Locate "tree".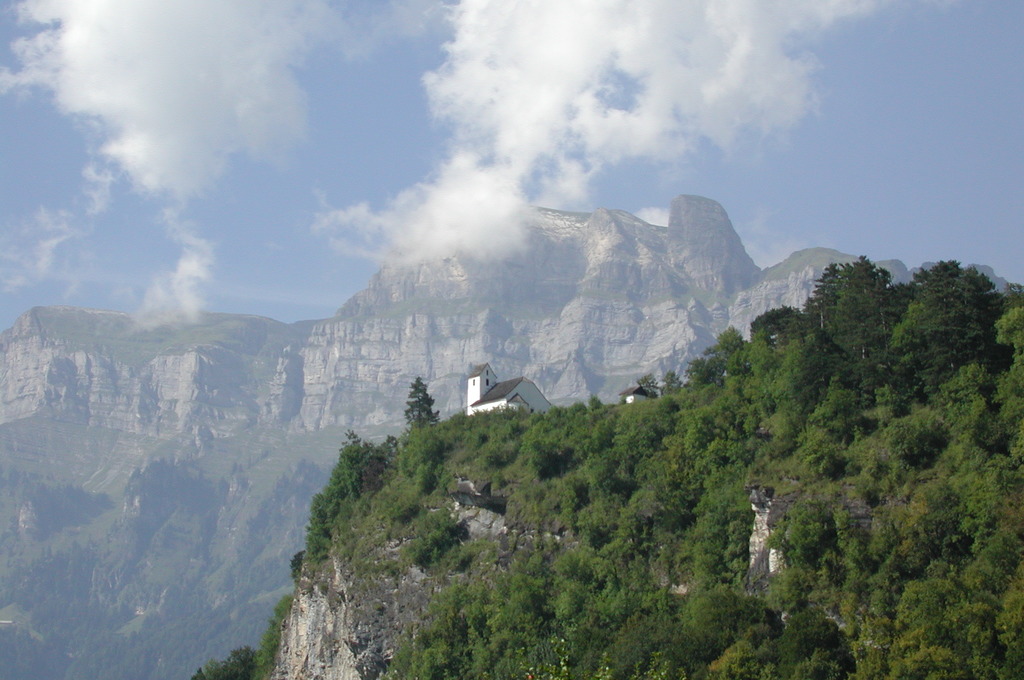
Bounding box: <box>199,647,262,679</box>.
